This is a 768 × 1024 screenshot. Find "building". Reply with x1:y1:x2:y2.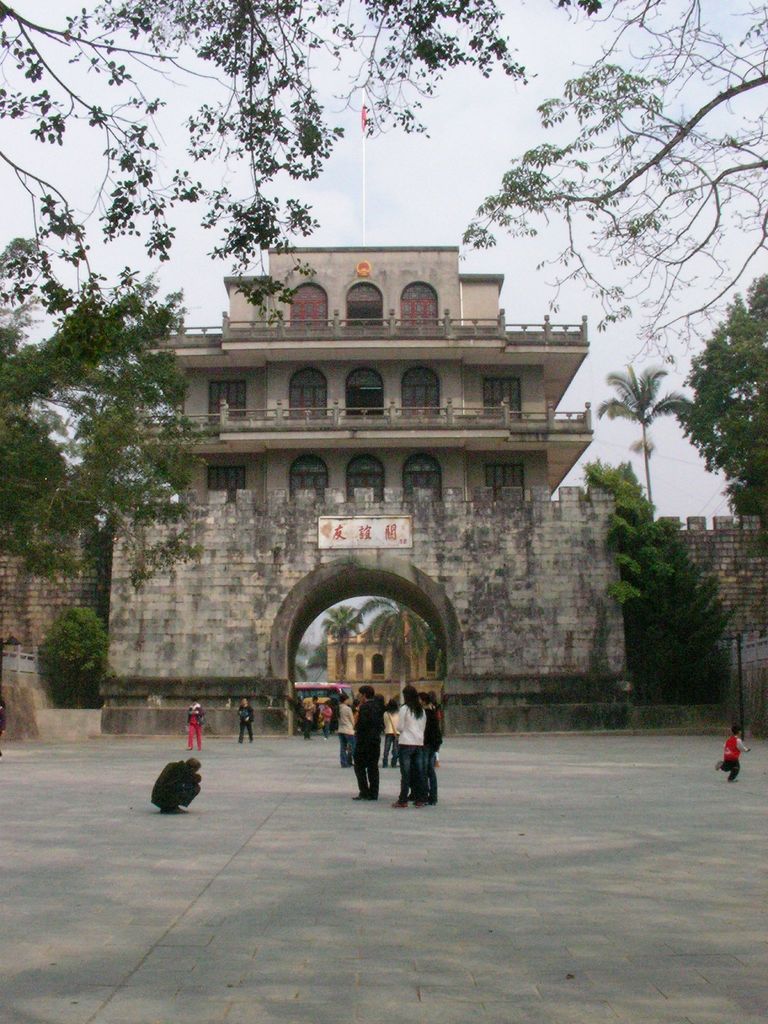
81:241:602:501.
